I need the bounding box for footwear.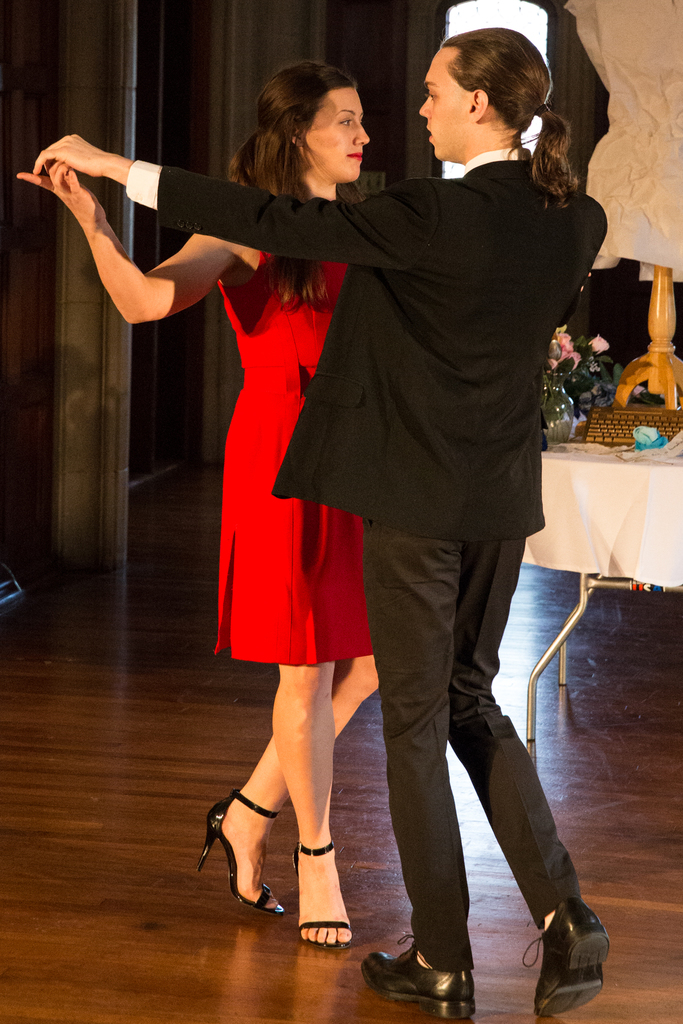
Here it is: 363, 953, 478, 1016.
